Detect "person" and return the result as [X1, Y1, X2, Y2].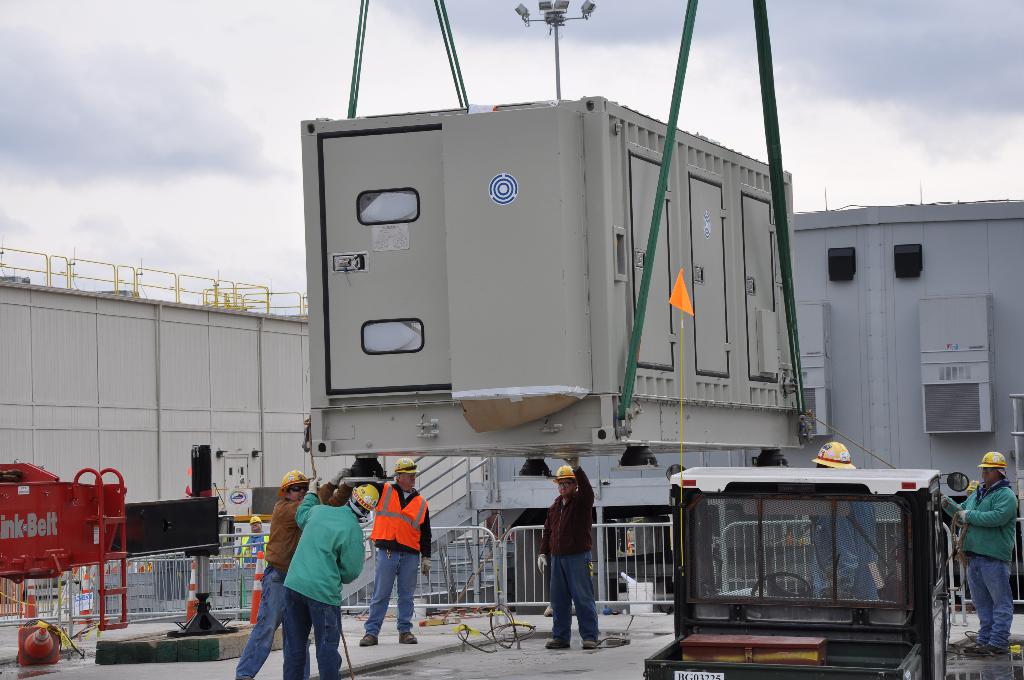
[278, 479, 381, 679].
